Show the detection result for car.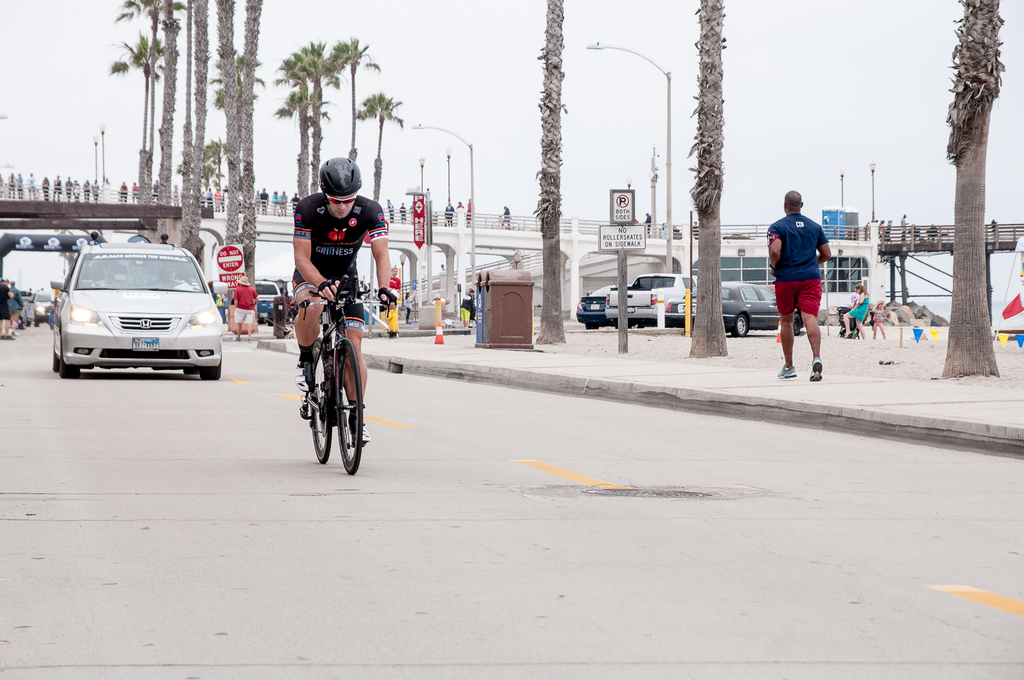
pyautogui.locateOnScreen(257, 277, 280, 322).
